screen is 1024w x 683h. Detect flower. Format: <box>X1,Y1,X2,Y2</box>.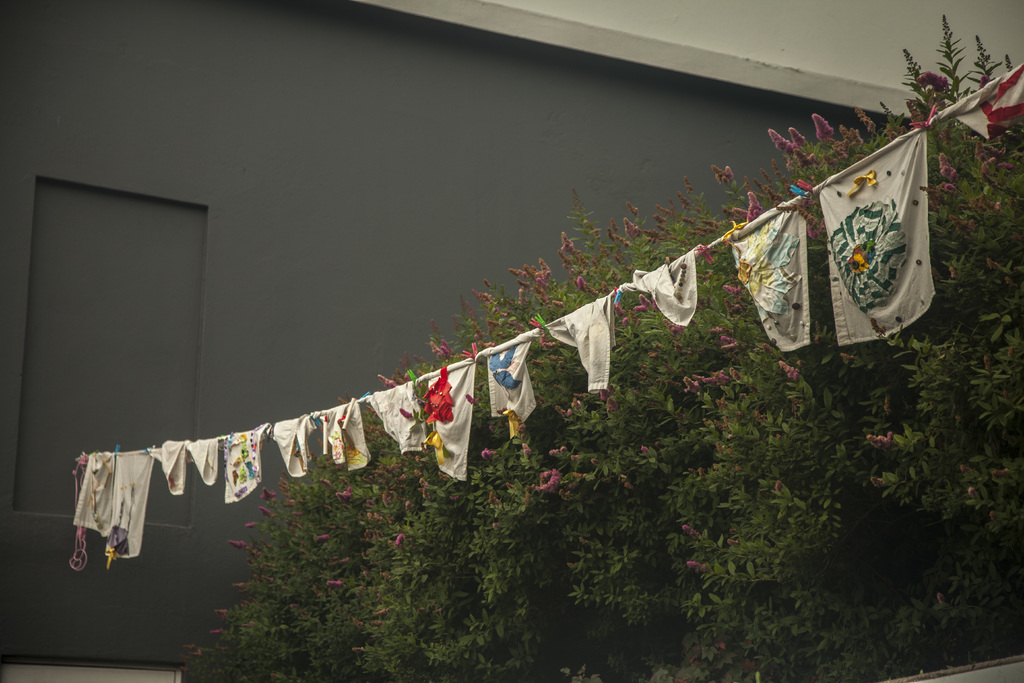
<box>961,465,979,478</box>.
